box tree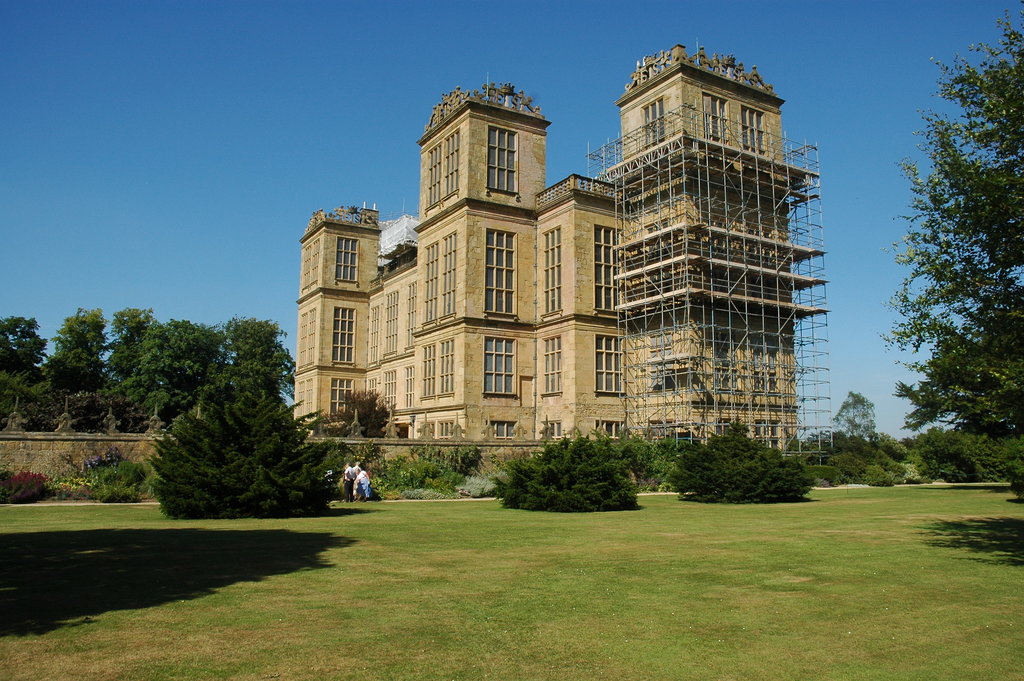
(829,386,879,439)
